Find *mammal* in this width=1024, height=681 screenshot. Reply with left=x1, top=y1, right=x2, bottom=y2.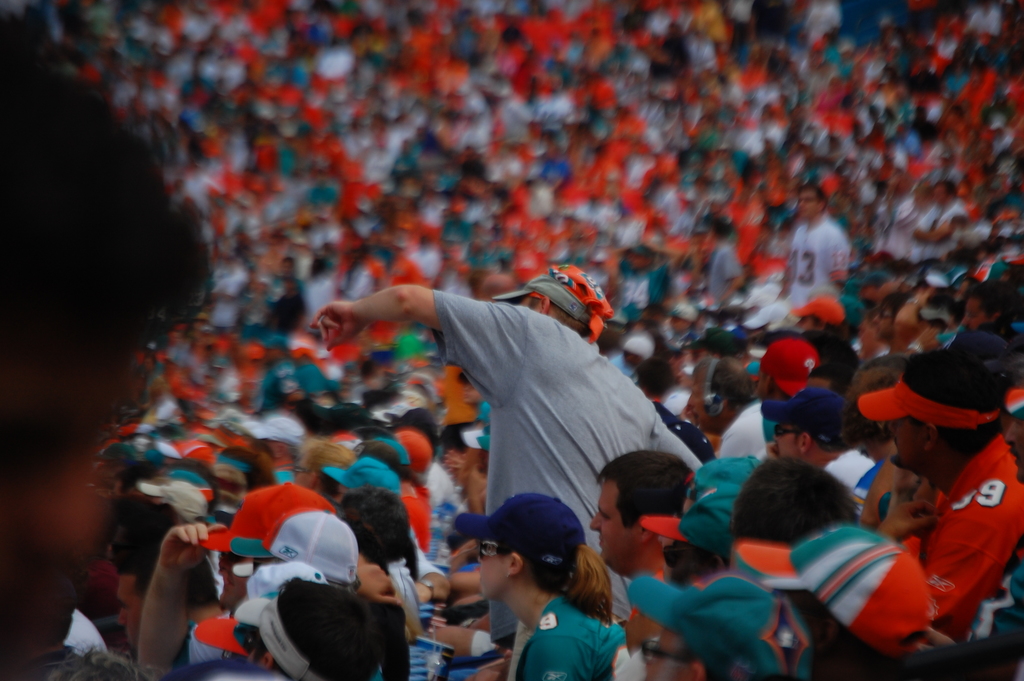
left=438, top=500, right=635, bottom=668.
